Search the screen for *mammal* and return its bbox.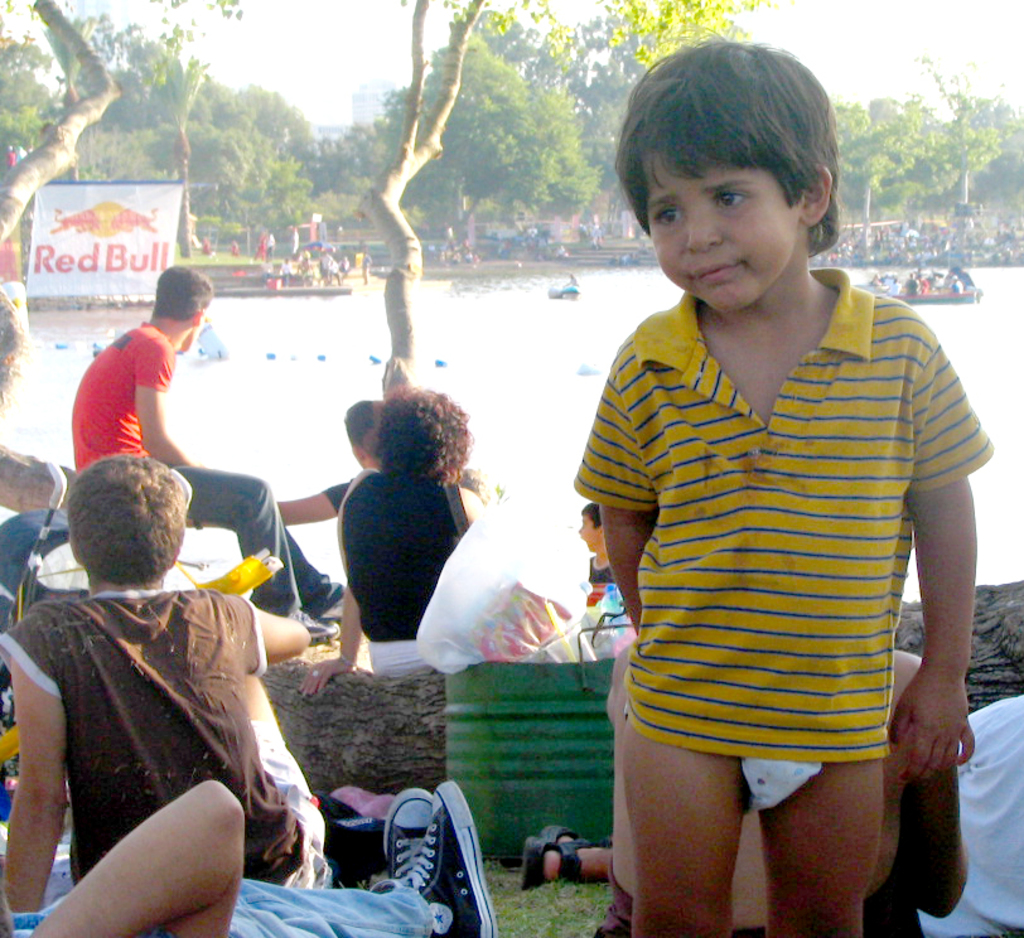
Found: l=575, t=508, r=627, b=605.
